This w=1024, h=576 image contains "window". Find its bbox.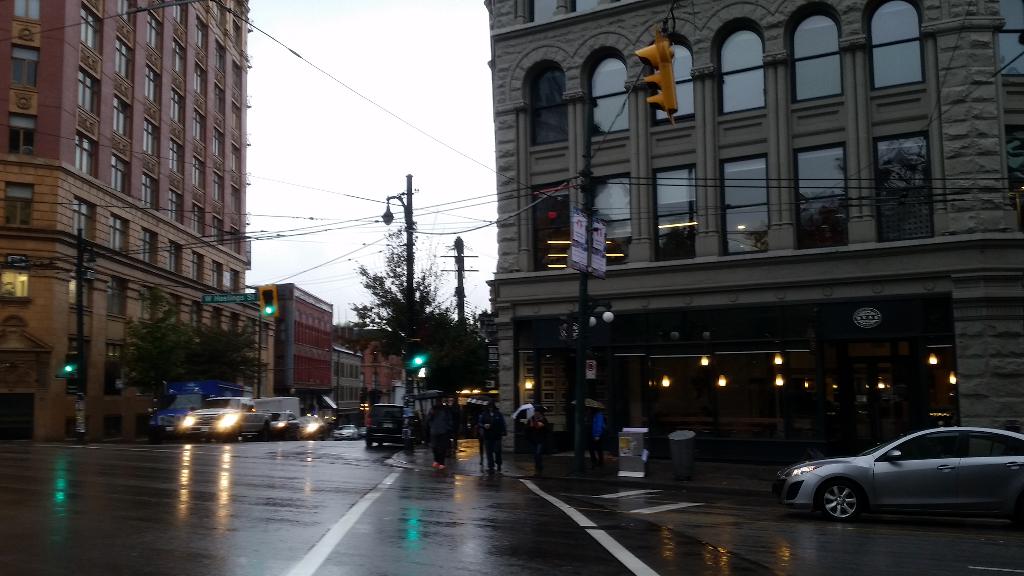
<bbox>141, 169, 157, 212</bbox>.
